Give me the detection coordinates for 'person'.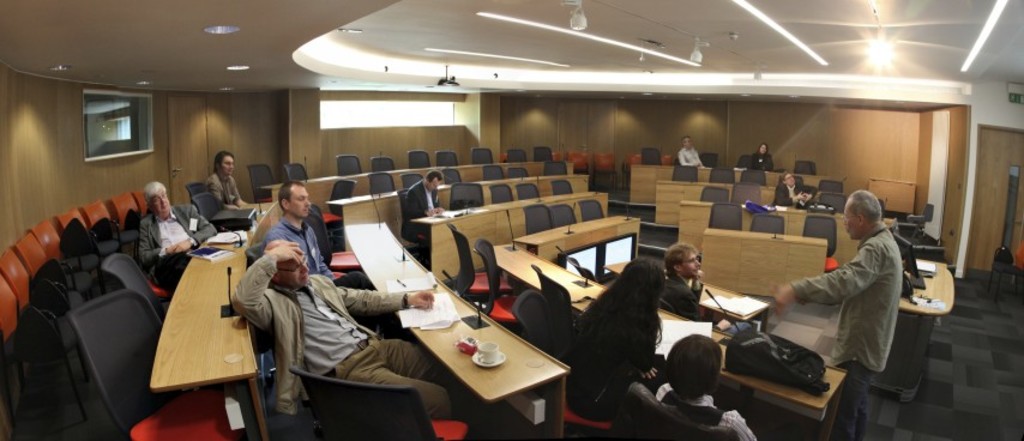
<region>677, 135, 711, 171</region>.
